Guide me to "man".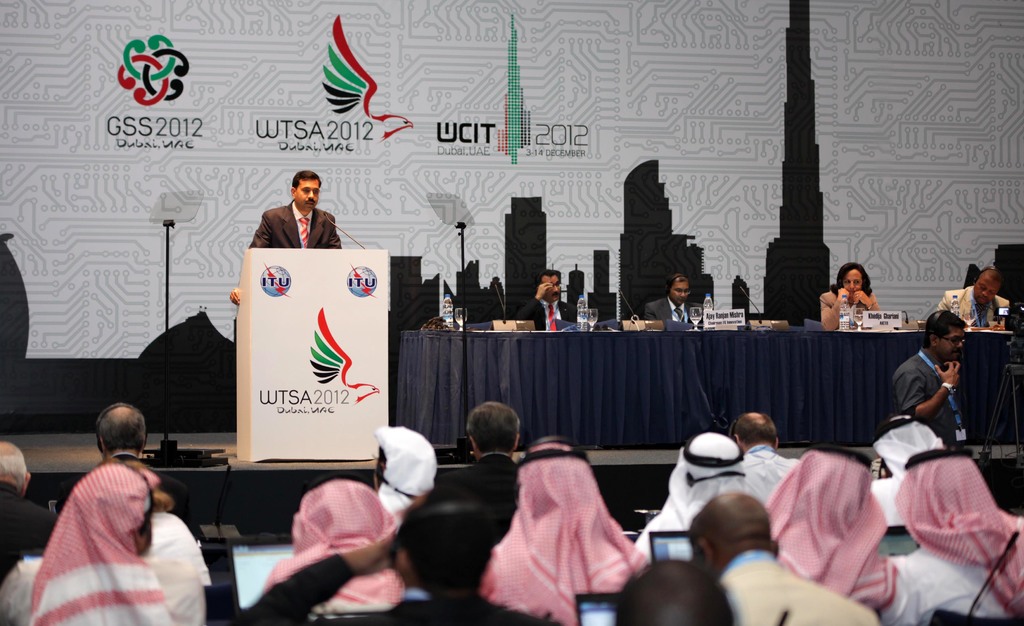
Guidance: (x1=236, y1=488, x2=530, y2=625).
